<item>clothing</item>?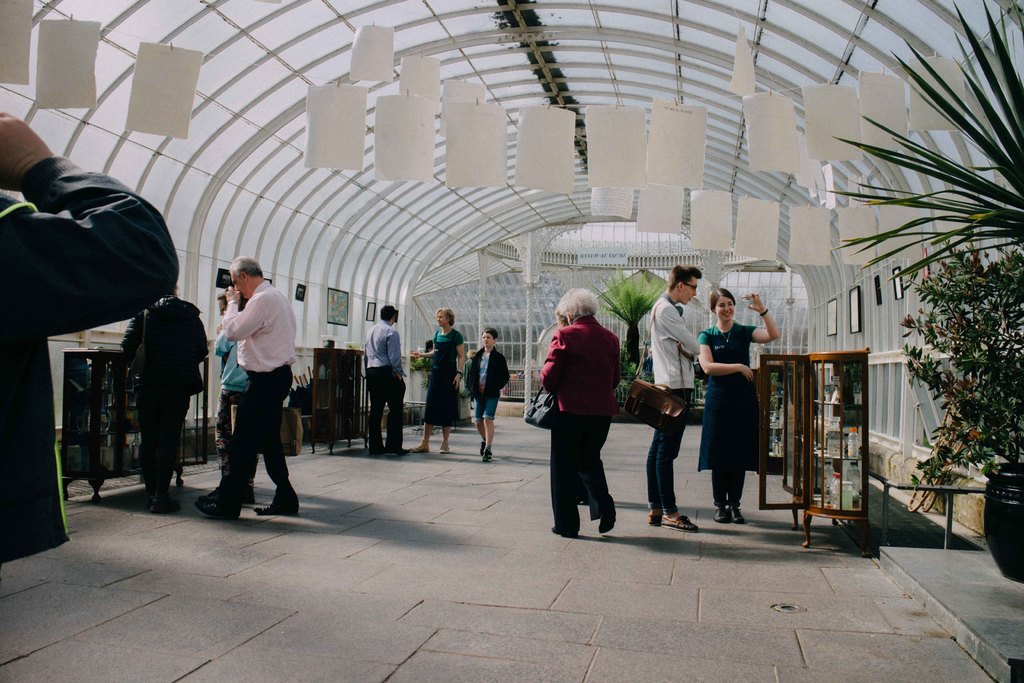
<bbox>364, 313, 412, 457</bbox>
